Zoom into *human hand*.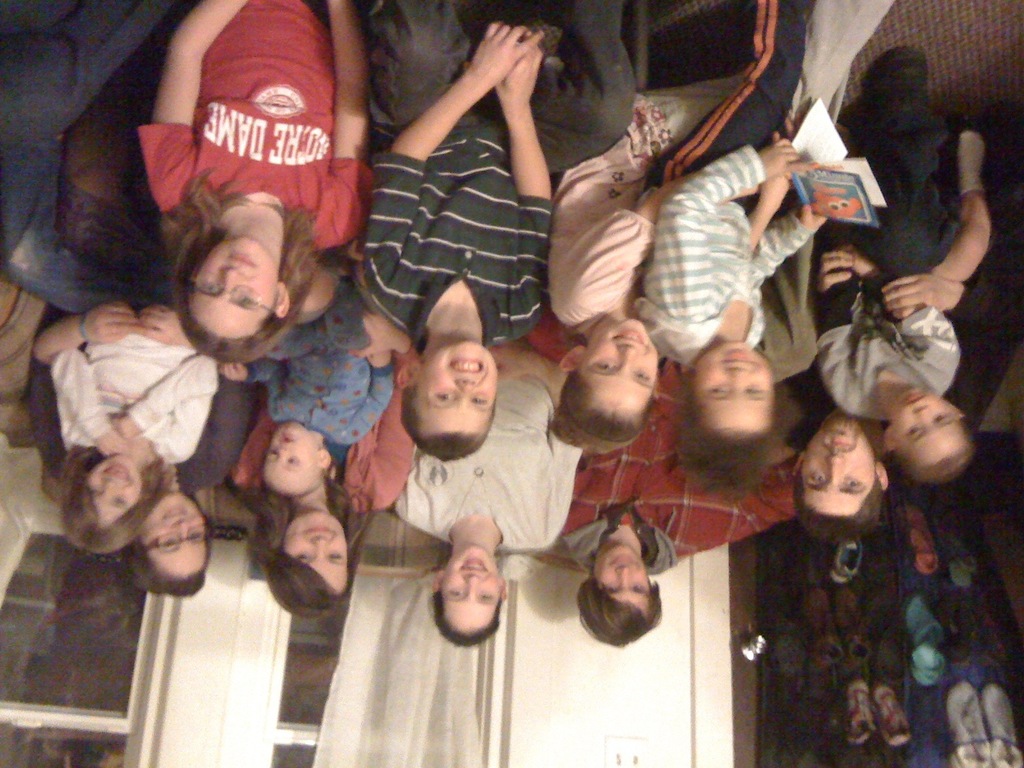
Zoom target: 81, 300, 141, 348.
